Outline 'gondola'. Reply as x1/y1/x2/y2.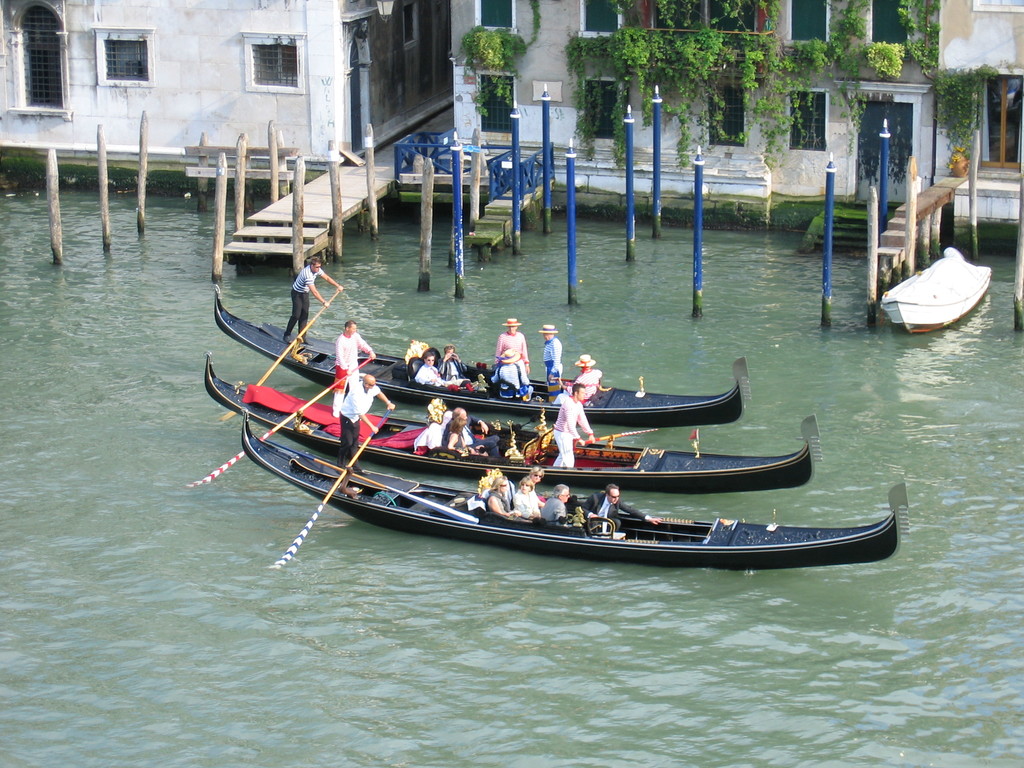
206/275/746/431.
